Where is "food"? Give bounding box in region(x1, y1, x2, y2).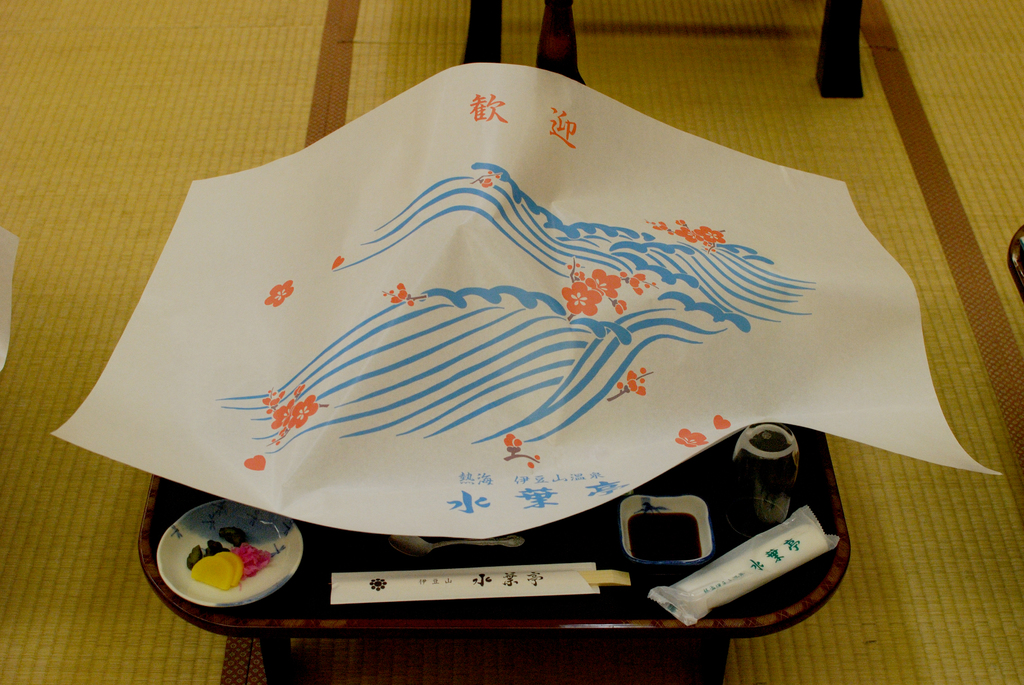
region(161, 516, 287, 606).
